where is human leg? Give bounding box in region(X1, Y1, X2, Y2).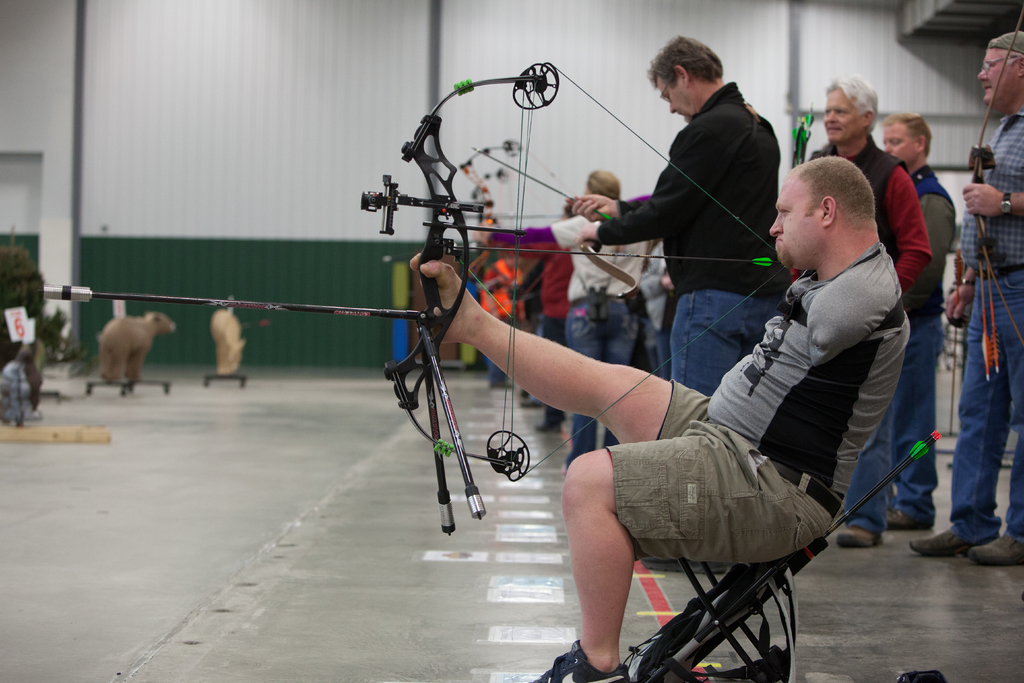
region(405, 247, 671, 446).
